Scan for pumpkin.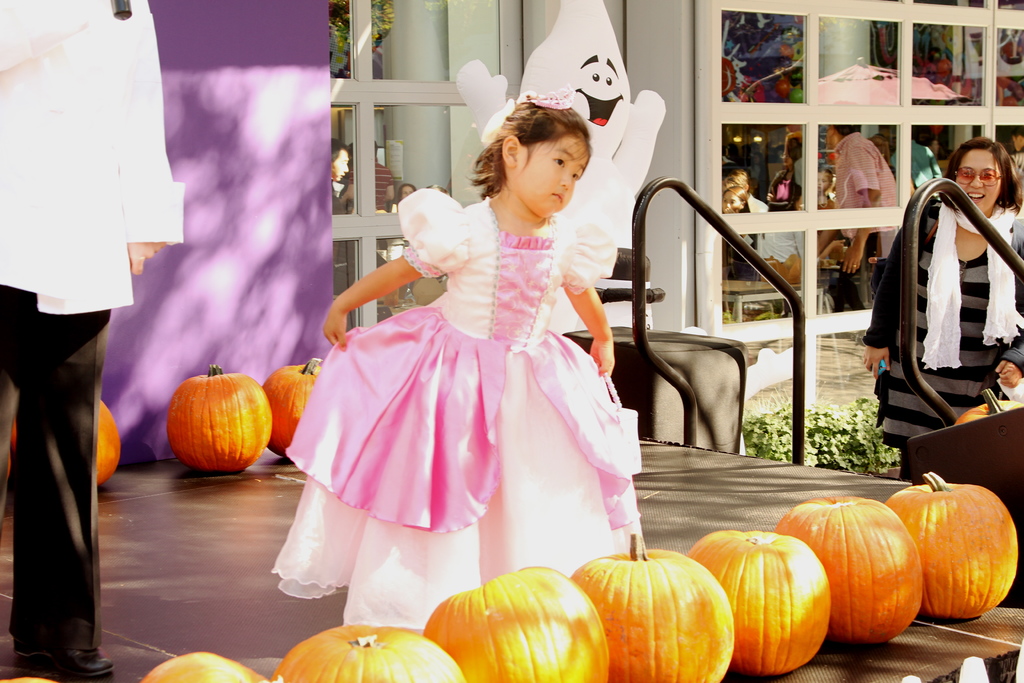
Scan result: rect(139, 650, 278, 682).
